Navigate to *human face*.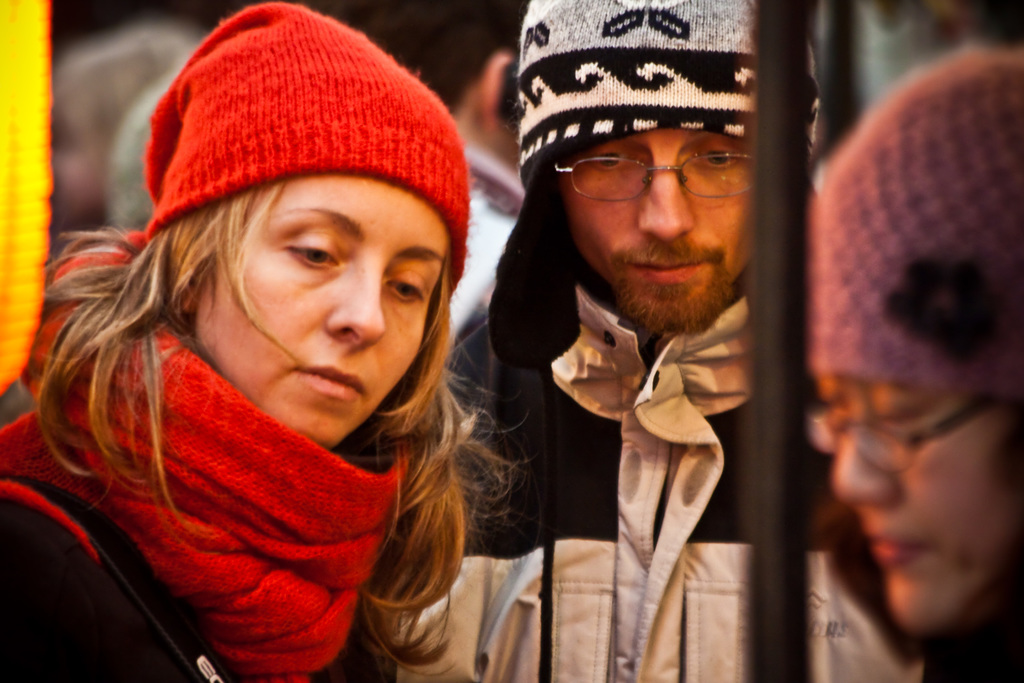
Navigation target: {"x1": 177, "y1": 168, "x2": 441, "y2": 448}.
